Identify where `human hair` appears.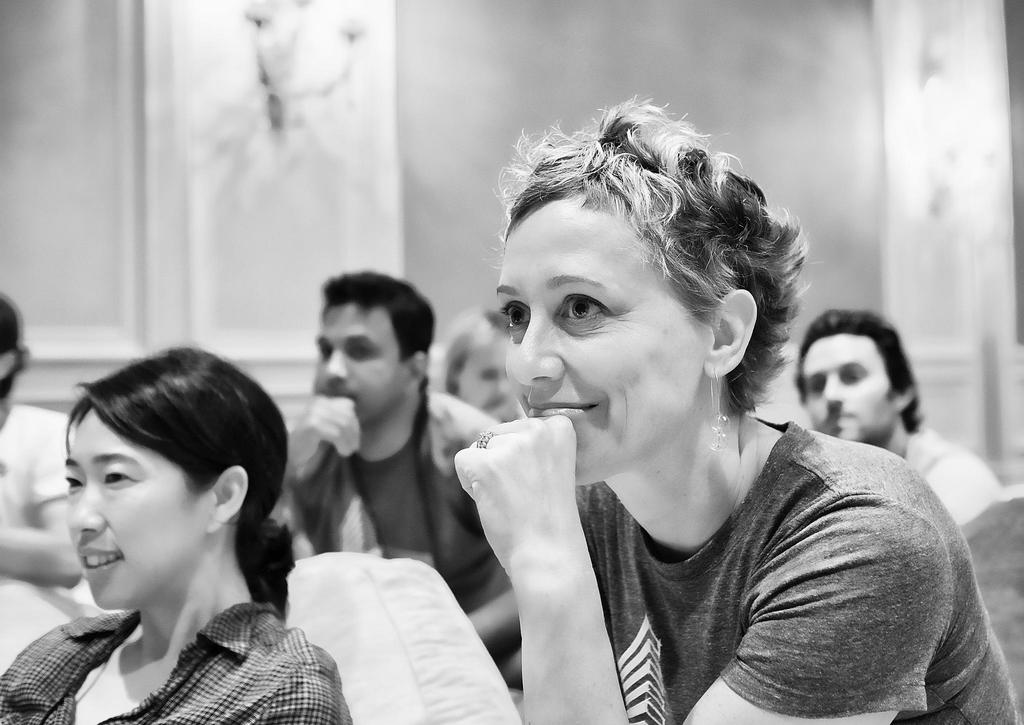
Appears at bbox(0, 294, 25, 400).
